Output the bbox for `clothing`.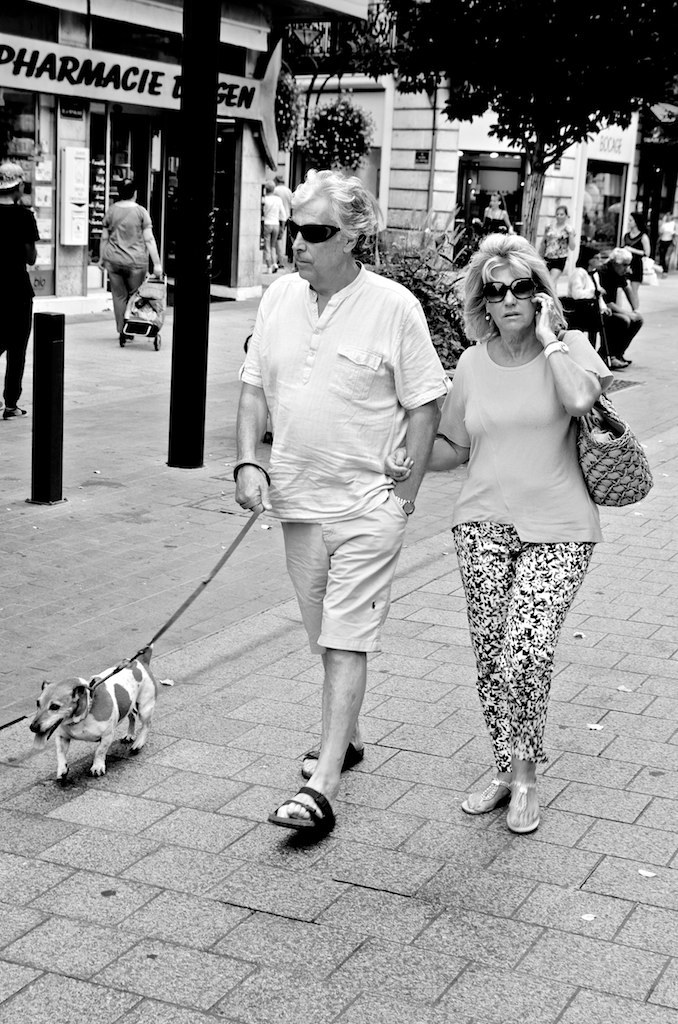
(left=100, top=200, right=157, bottom=335).
